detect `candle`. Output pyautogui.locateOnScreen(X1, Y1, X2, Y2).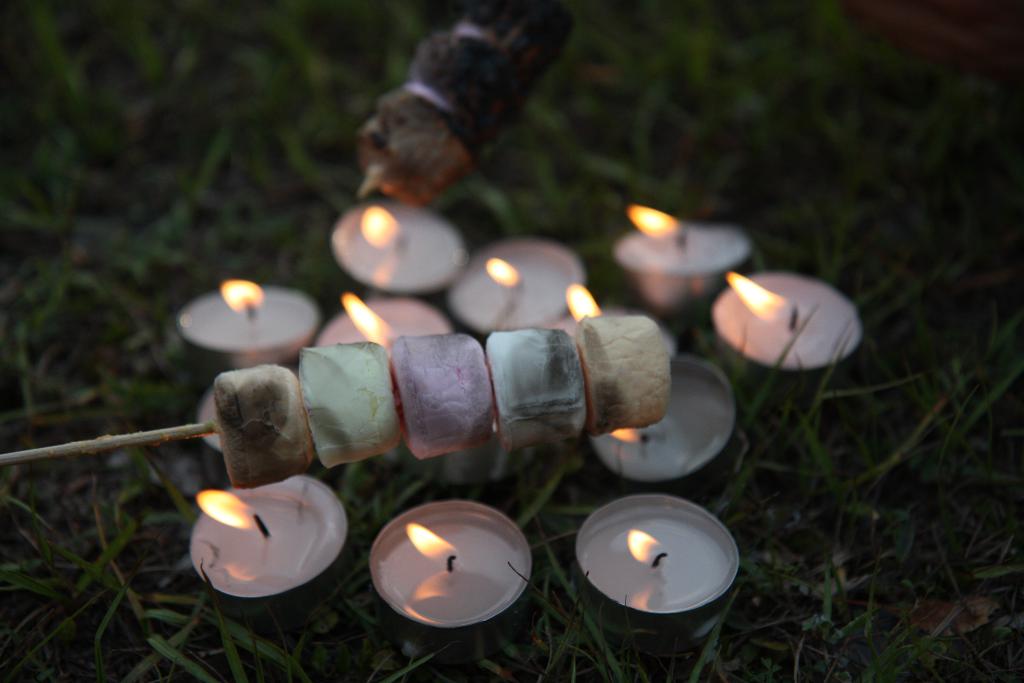
pyautogui.locateOnScreen(710, 265, 864, 386).
